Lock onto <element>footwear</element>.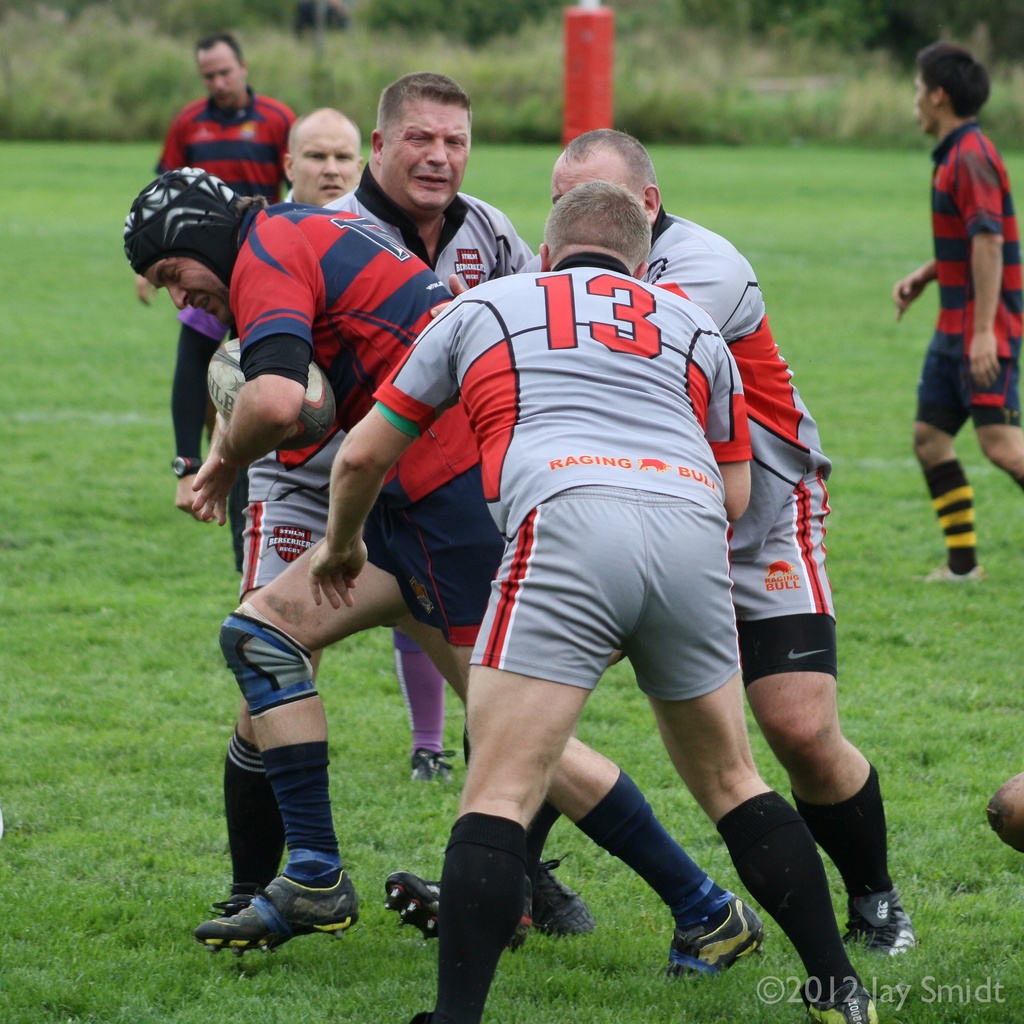
Locked: <bbox>381, 868, 538, 951</bbox>.
